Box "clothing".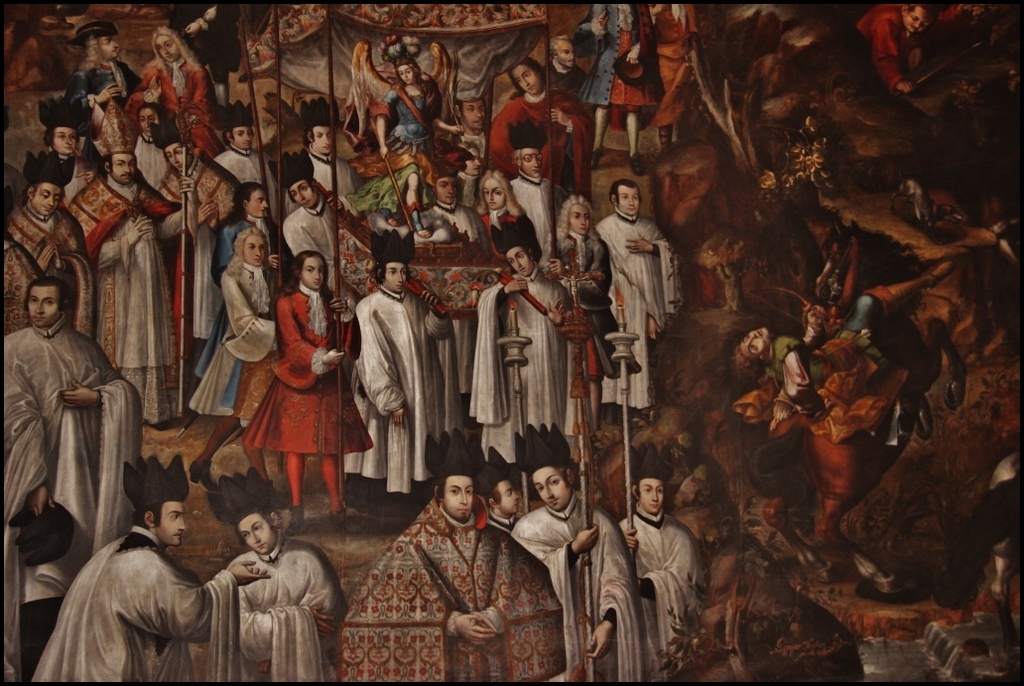
box=[620, 512, 713, 677].
